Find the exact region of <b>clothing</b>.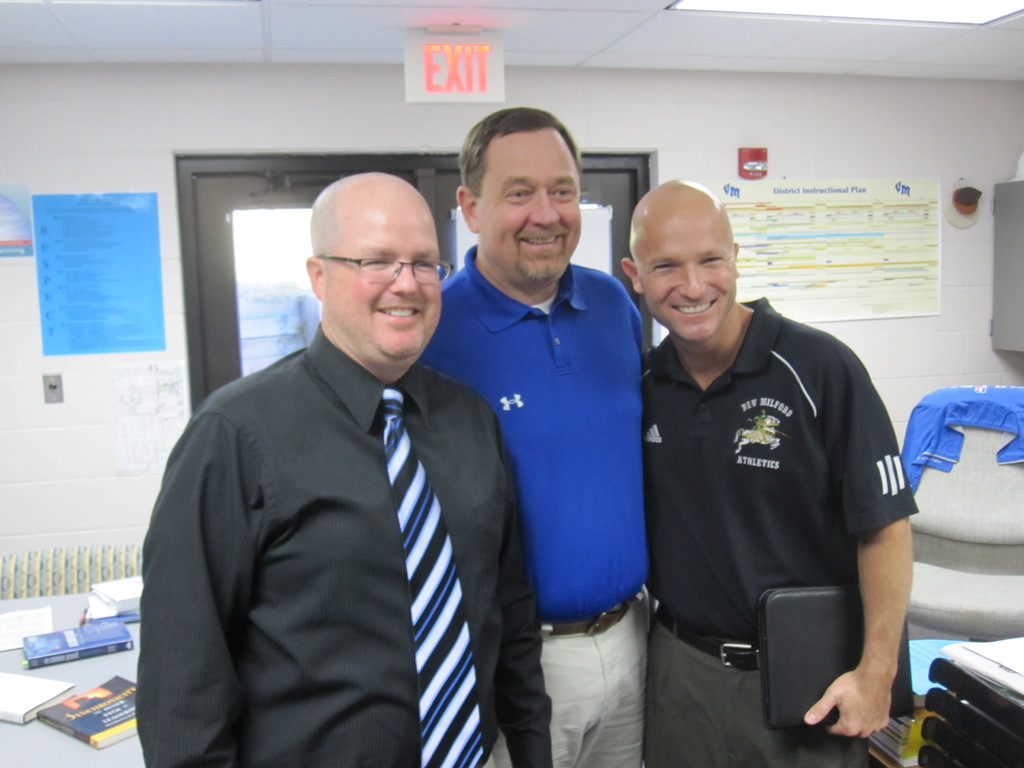
Exact region: rect(413, 243, 643, 767).
